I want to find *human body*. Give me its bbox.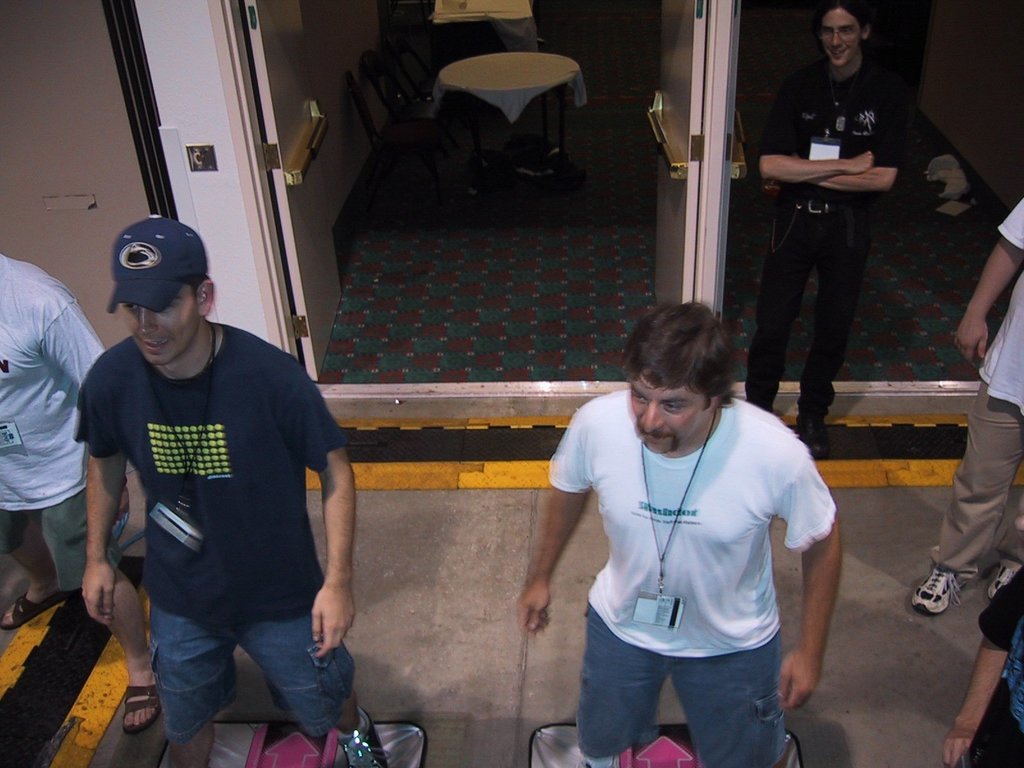
0/253/109/634.
